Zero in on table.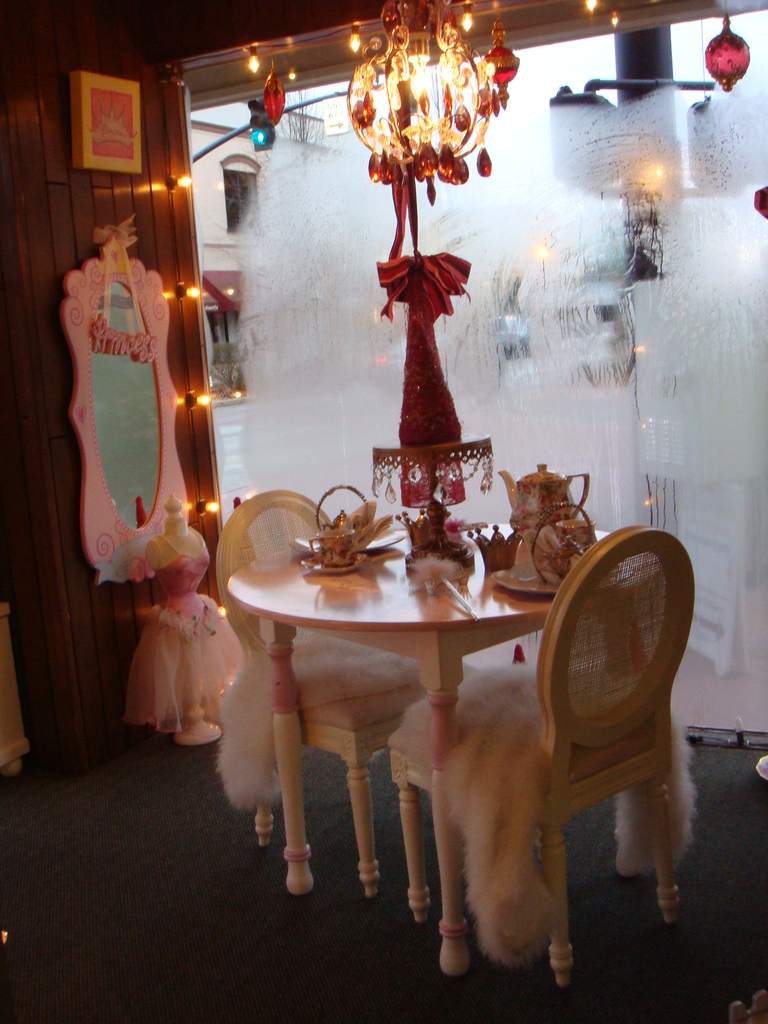
Zeroed in: left=197, top=502, right=680, bottom=929.
